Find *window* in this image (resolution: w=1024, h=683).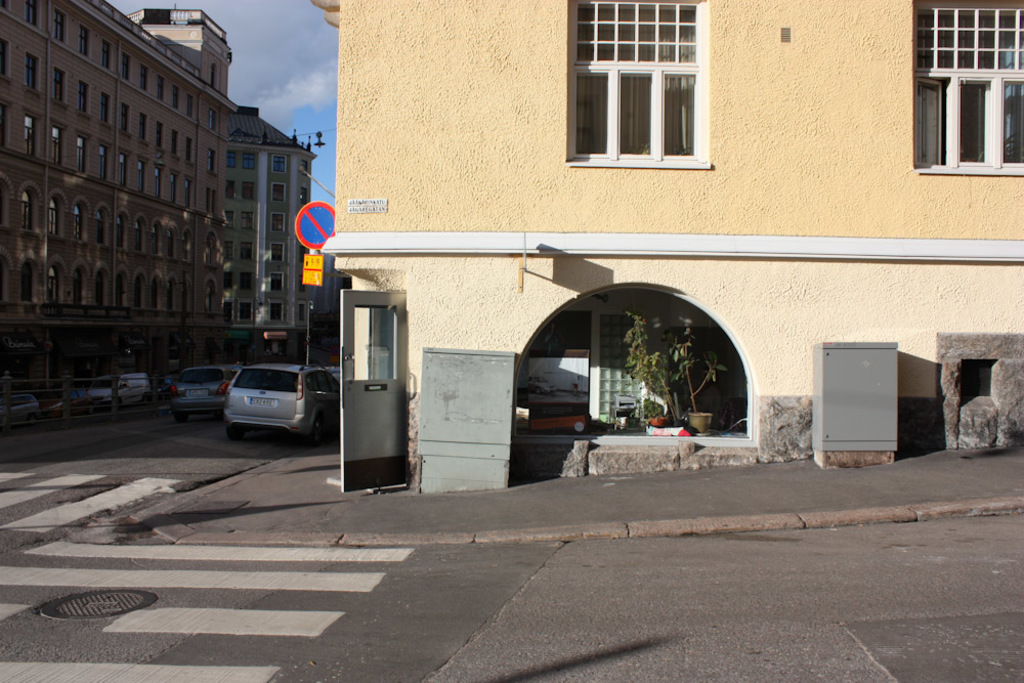
Rect(155, 224, 167, 260).
